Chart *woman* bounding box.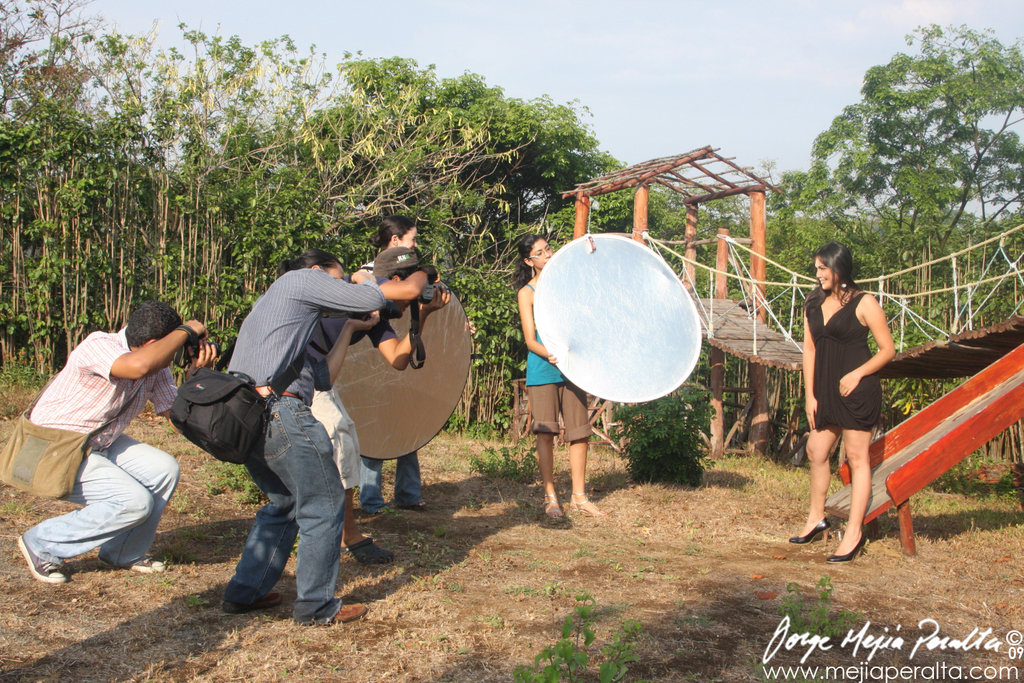
Charted: select_region(800, 219, 910, 560).
